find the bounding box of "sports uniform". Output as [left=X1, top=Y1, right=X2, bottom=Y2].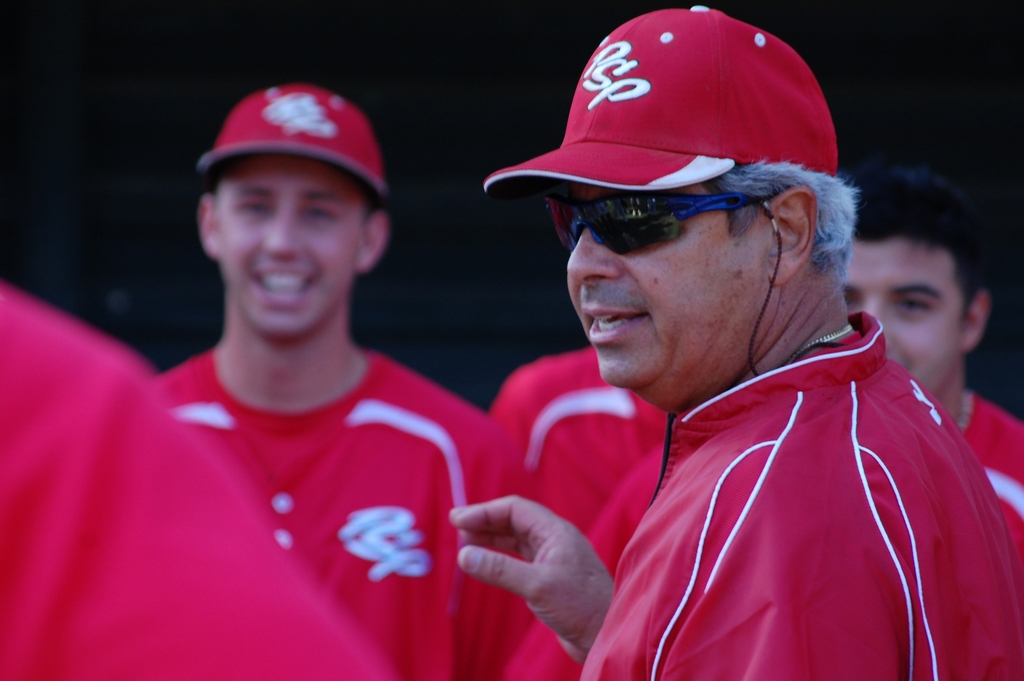
[left=154, top=334, right=495, bottom=680].
